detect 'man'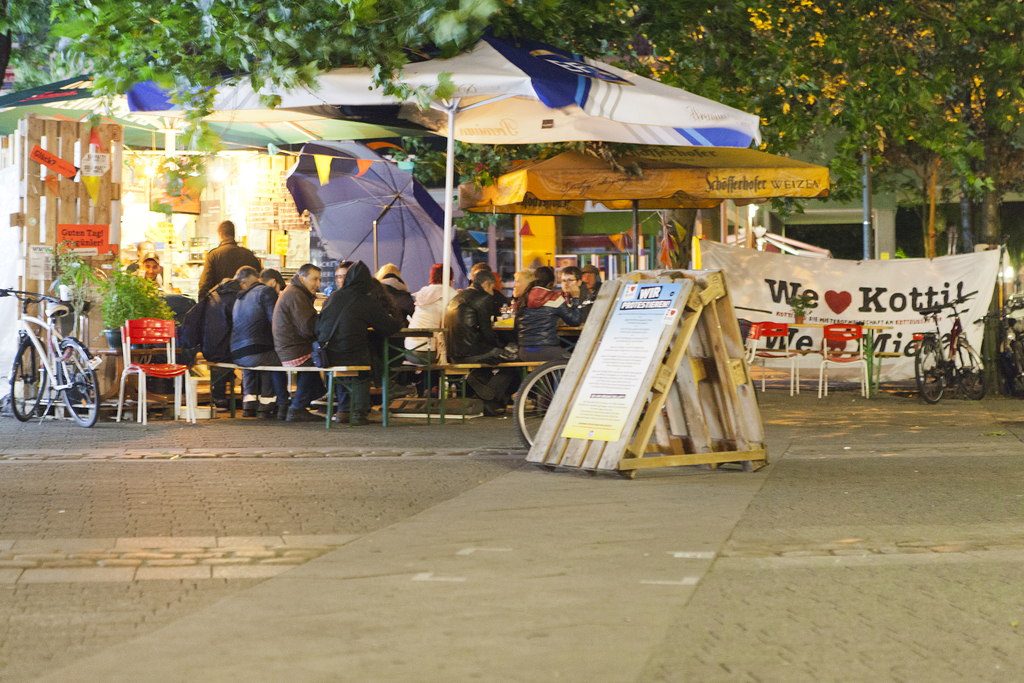
left=266, top=256, right=325, bottom=420
